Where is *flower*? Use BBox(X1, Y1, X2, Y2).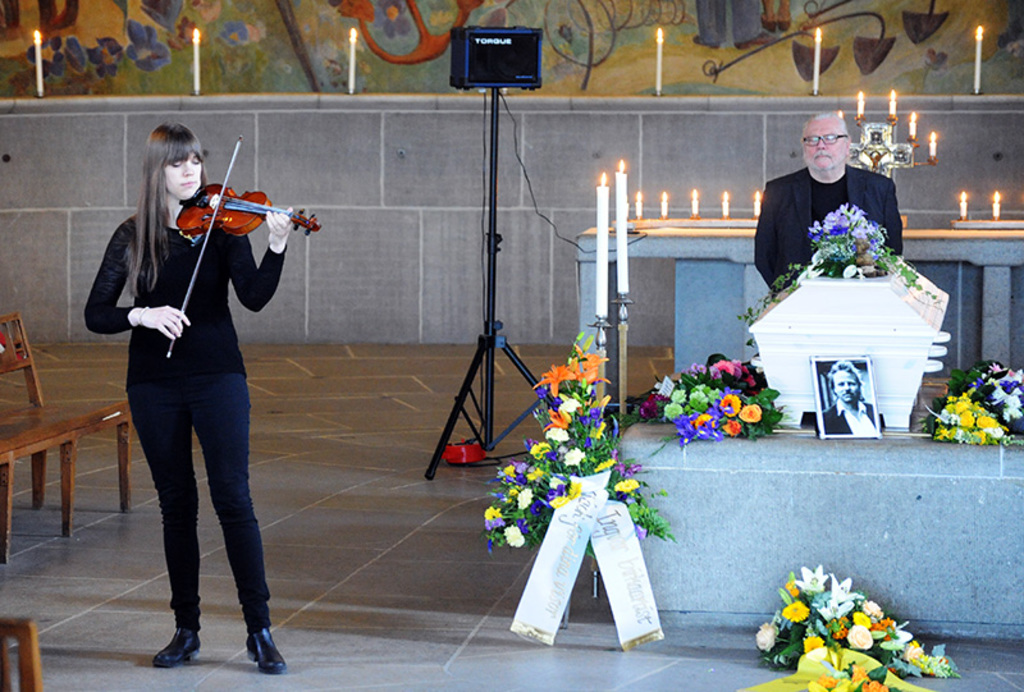
BBox(148, 0, 180, 32).
